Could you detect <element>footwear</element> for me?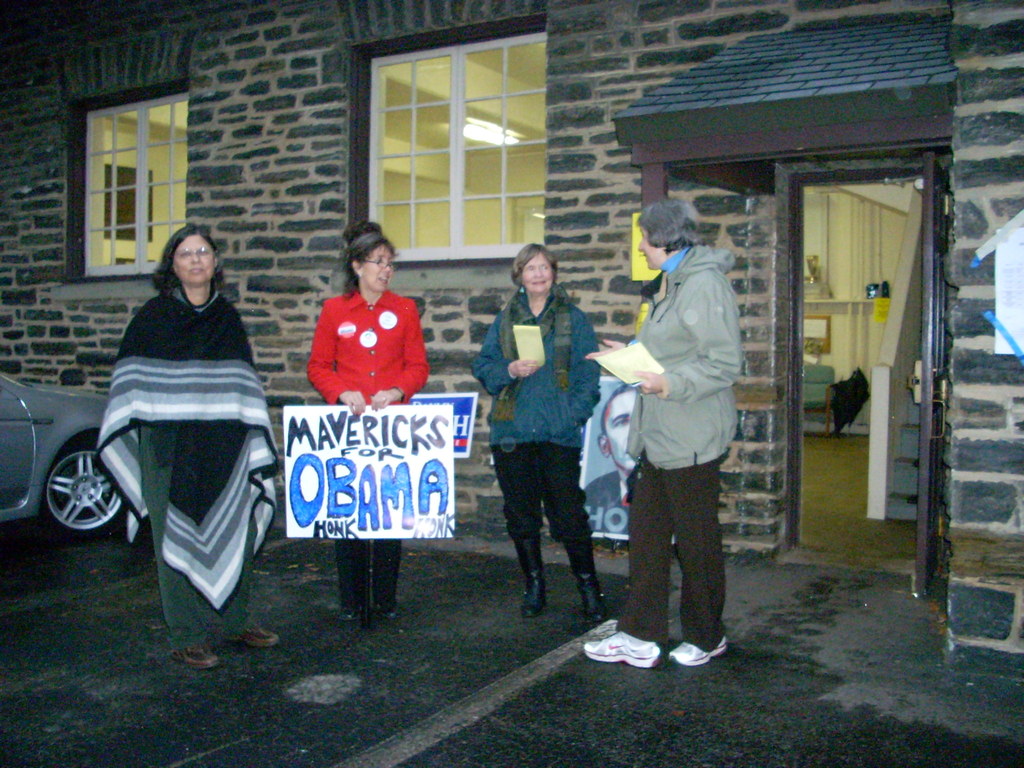
Detection result: <region>338, 604, 356, 621</region>.
